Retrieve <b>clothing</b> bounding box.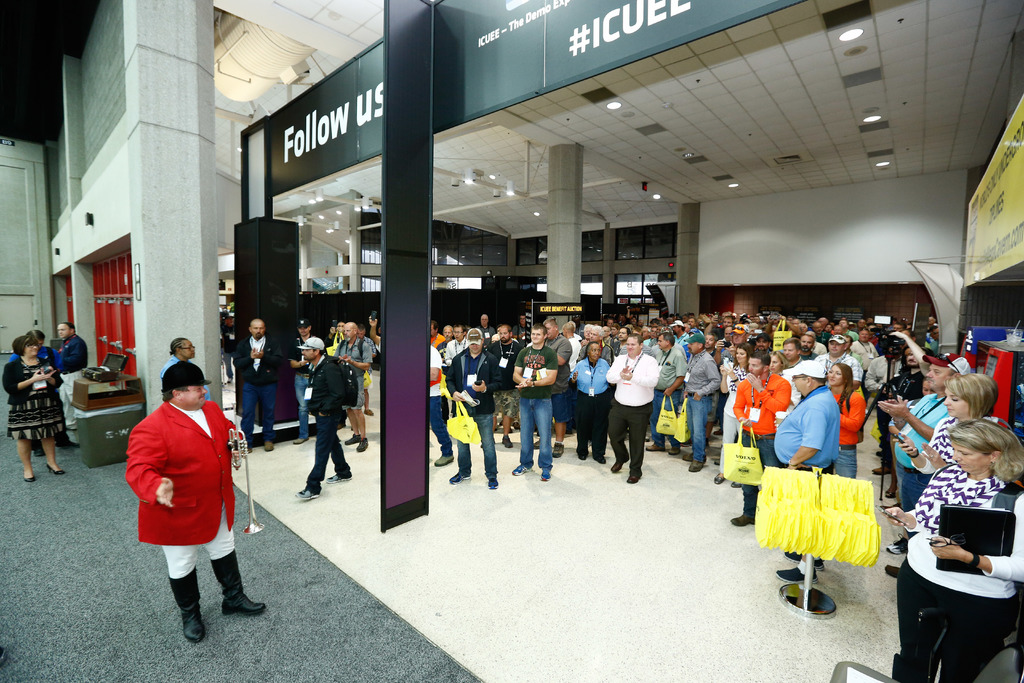
Bounding box: pyautogui.locateOnScreen(892, 398, 947, 464).
